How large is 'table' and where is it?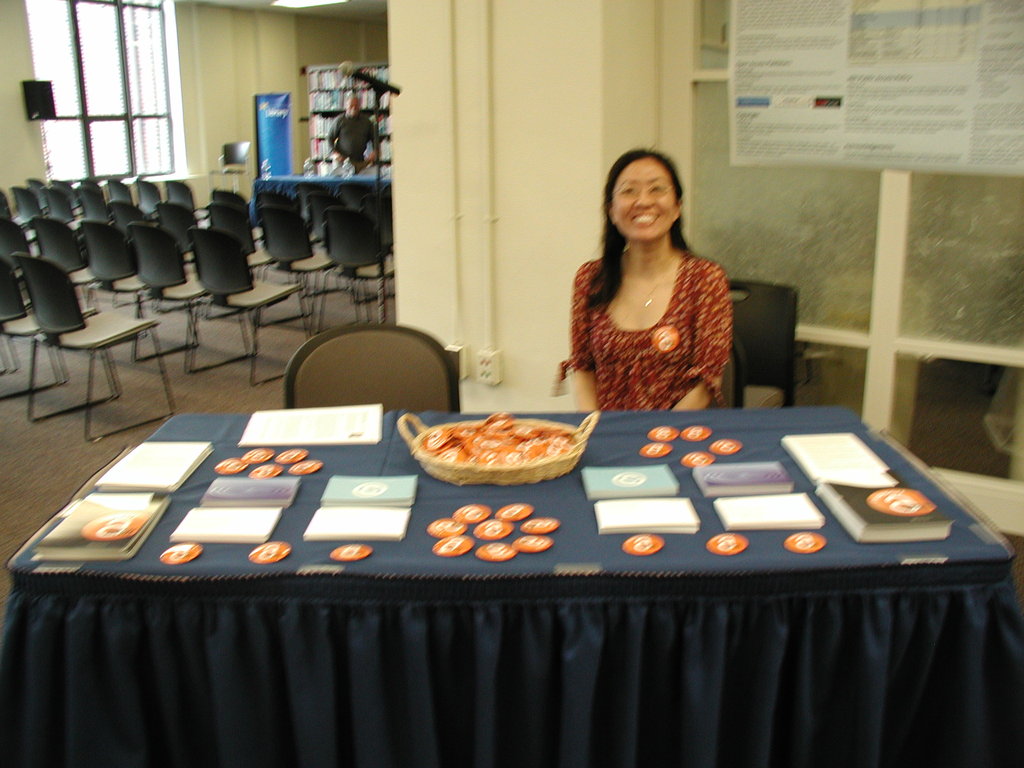
Bounding box: crop(36, 380, 1006, 767).
